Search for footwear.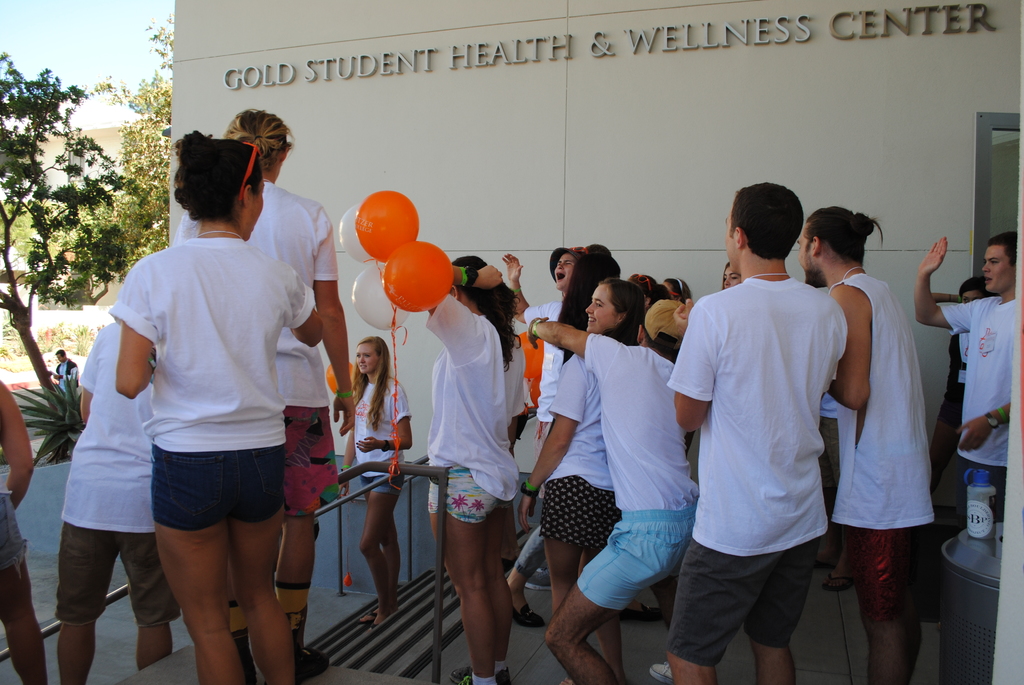
Found at bbox(511, 606, 548, 626).
